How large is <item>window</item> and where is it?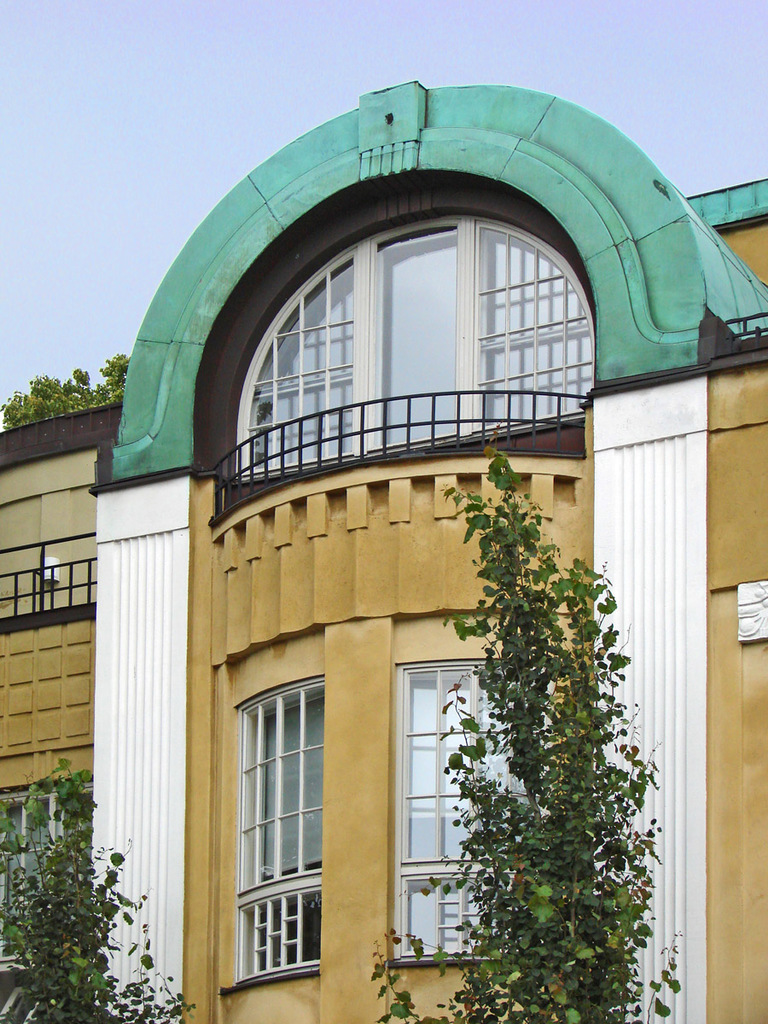
Bounding box: detection(391, 664, 550, 969).
